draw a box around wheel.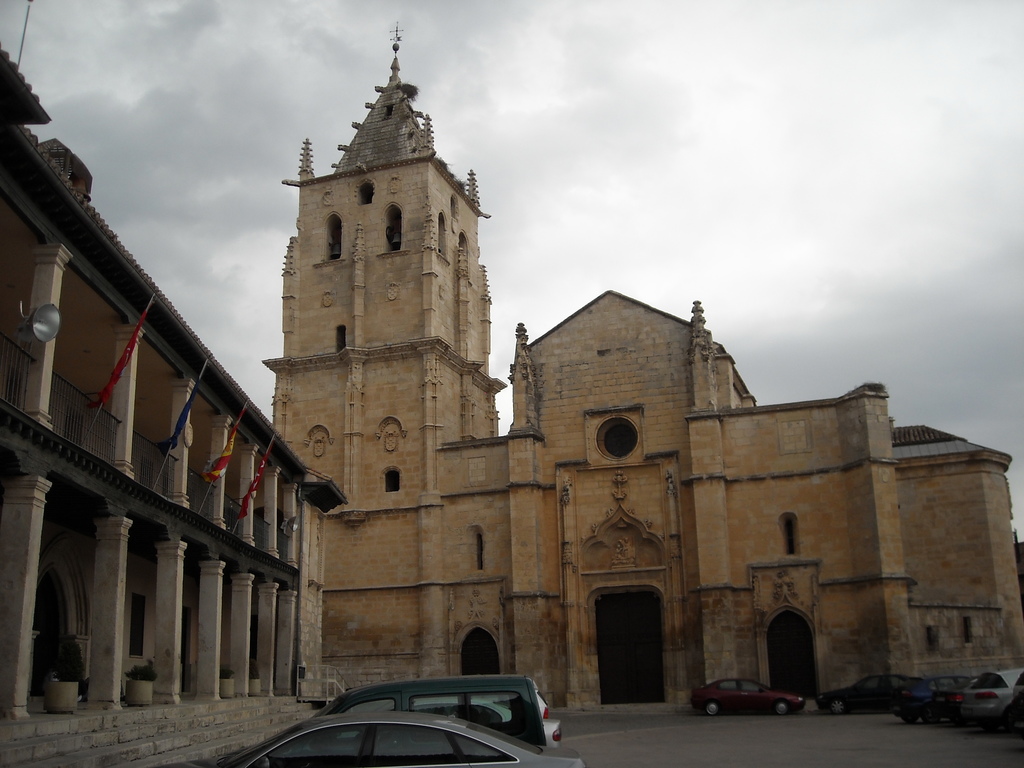
locate(900, 713, 920, 726).
